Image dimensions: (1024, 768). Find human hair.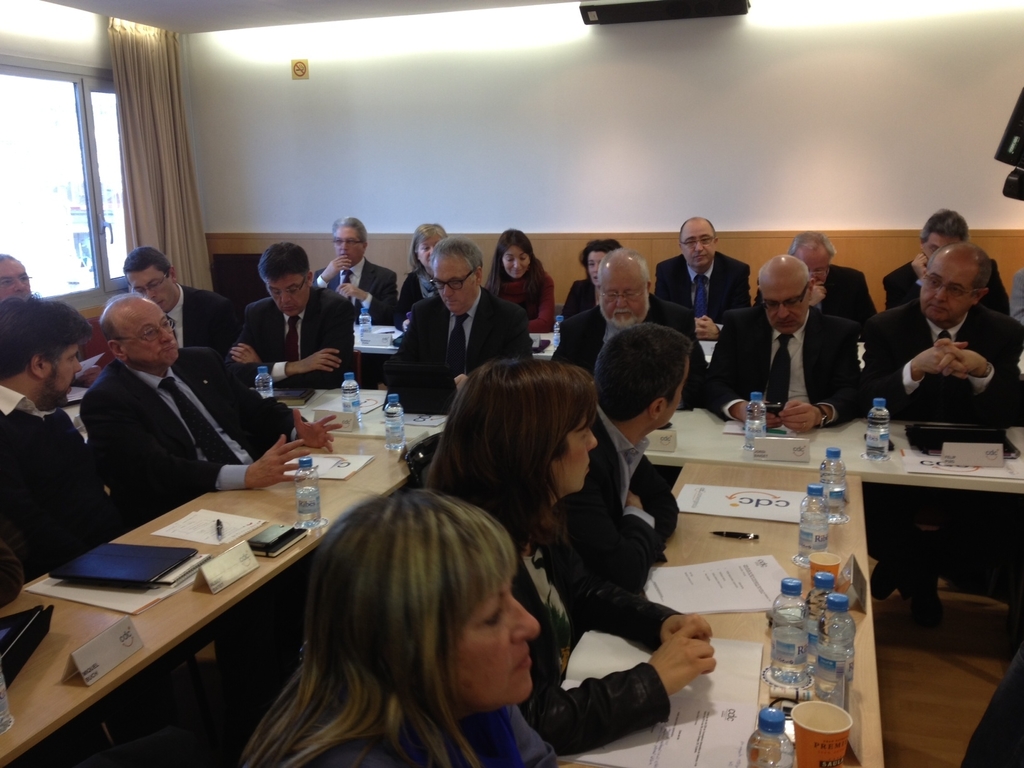
(left=432, top=238, right=484, bottom=284).
